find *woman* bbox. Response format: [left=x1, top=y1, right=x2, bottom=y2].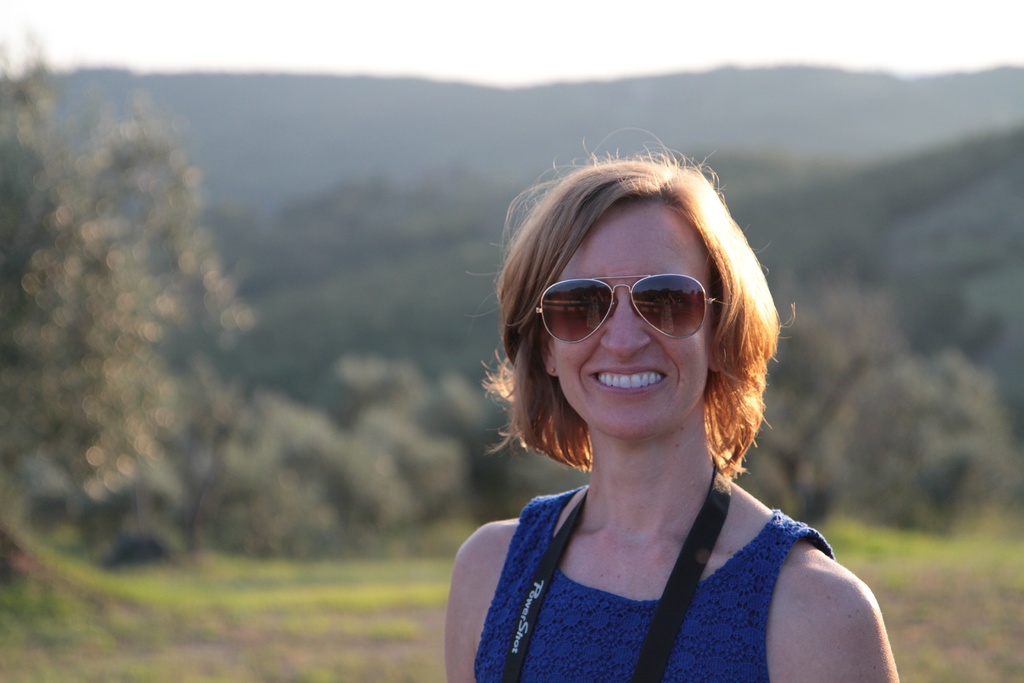
[left=410, top=136, right=891, bottom=682].
